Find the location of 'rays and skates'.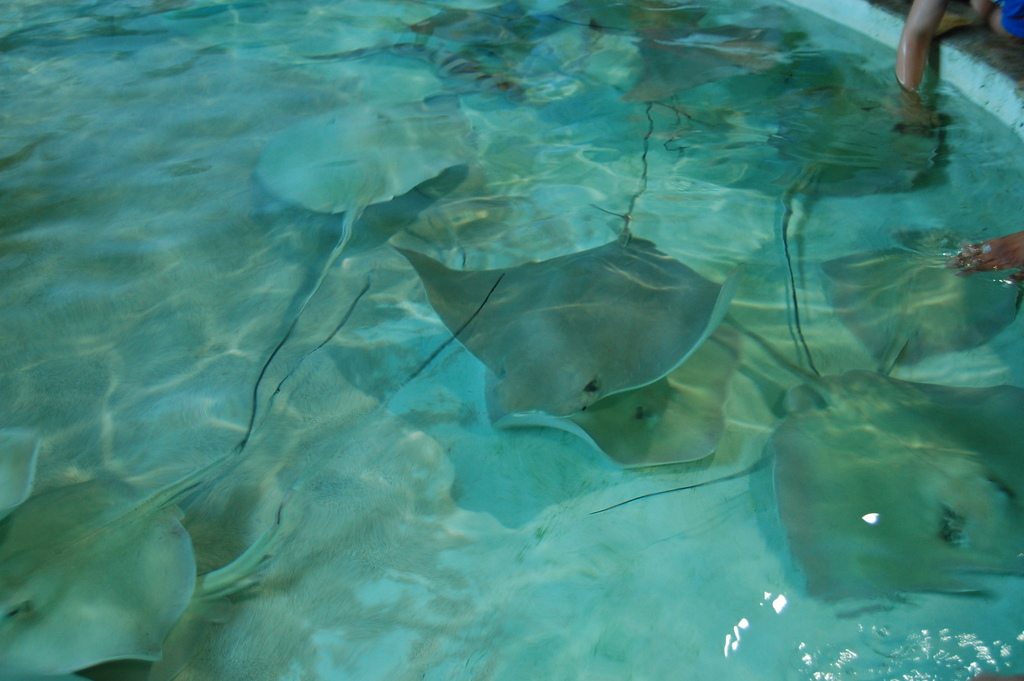
Location: (left=298, top=0, right=645, bottom=113).
